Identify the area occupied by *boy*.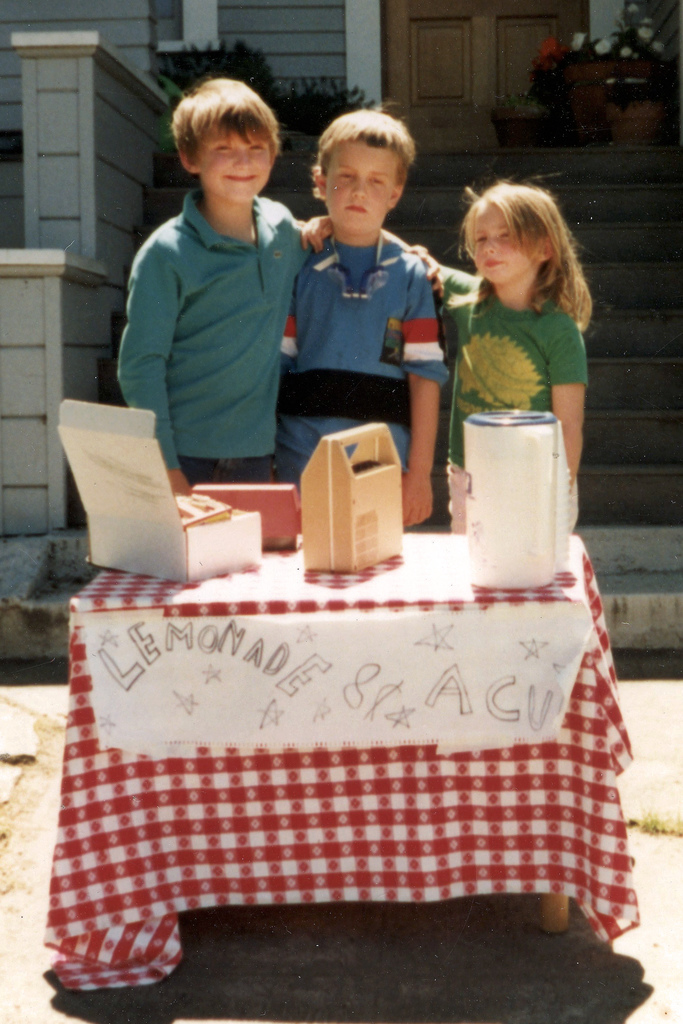
Area: rect(277, 113, 443, 533).
